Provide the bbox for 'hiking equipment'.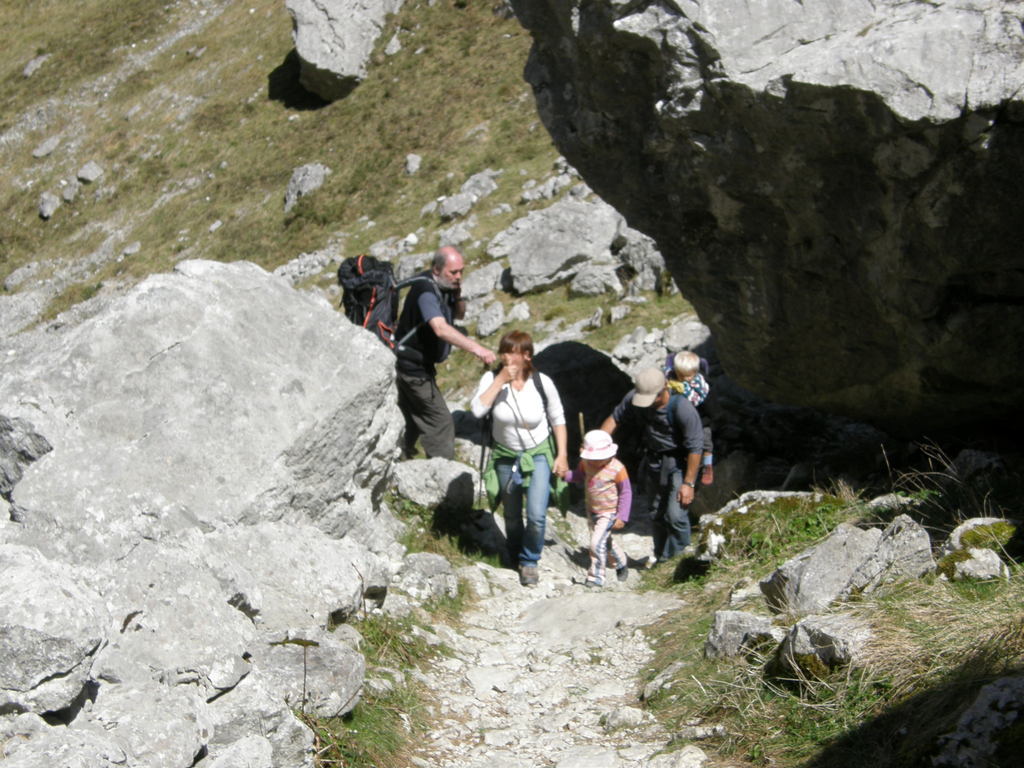
rect(662, 392, 680, 436).
